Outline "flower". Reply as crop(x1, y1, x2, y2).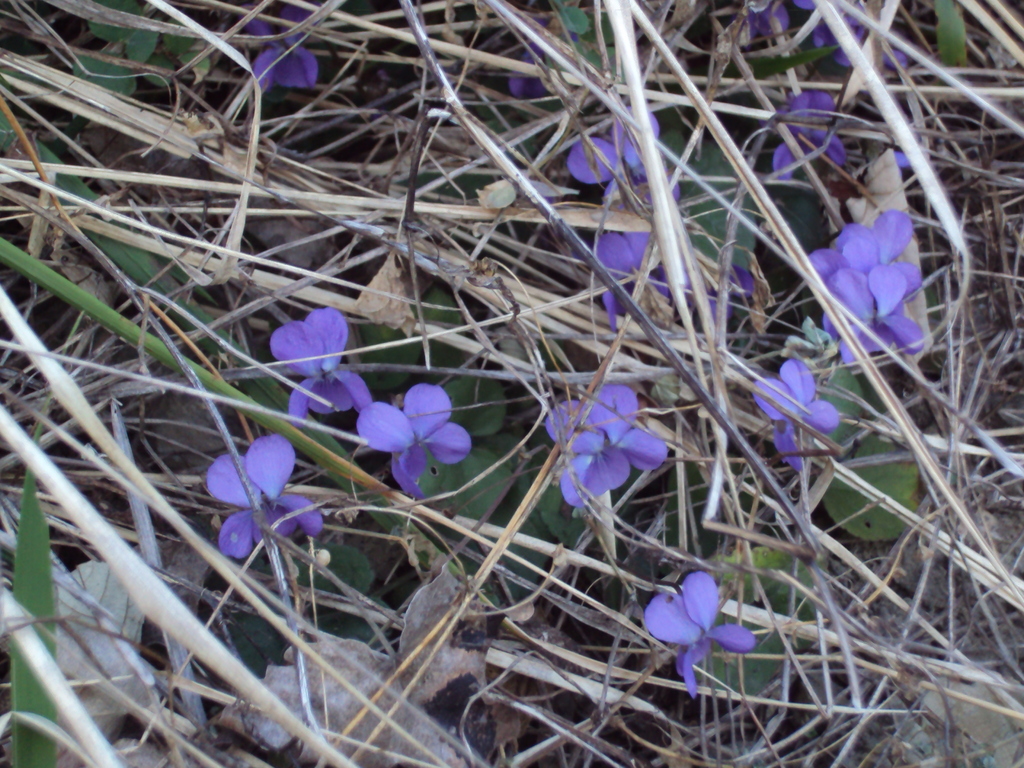
crop(752, 358, 835, 472).
